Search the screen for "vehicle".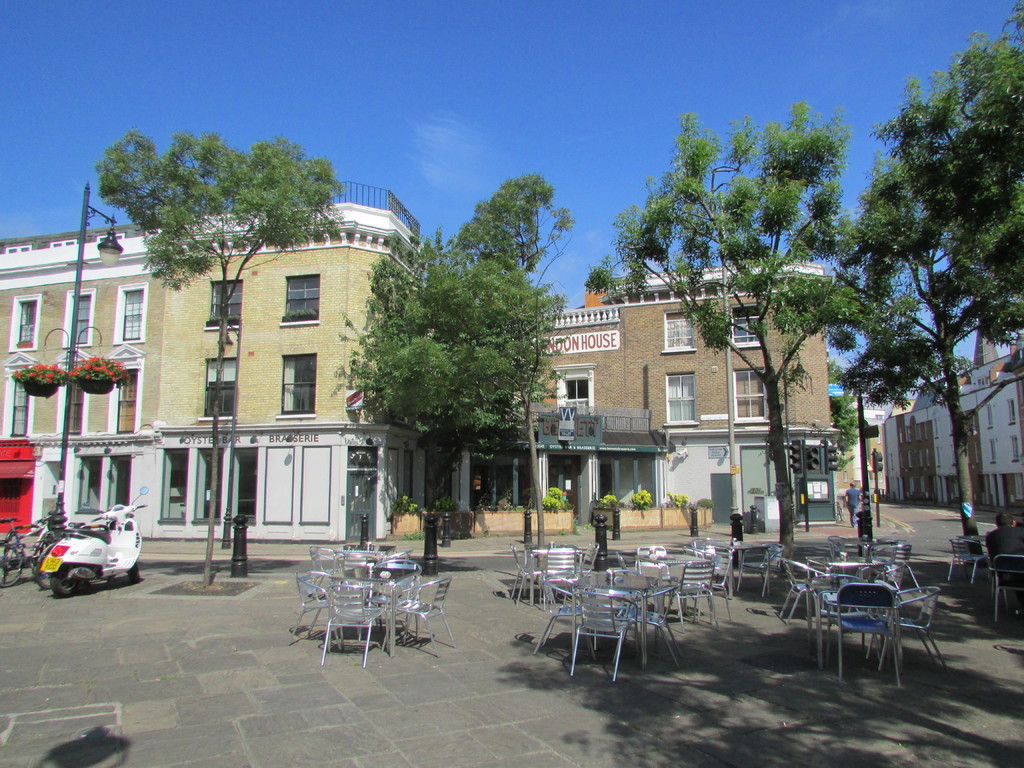
Found at BBox(0, 516, 26, 590).
